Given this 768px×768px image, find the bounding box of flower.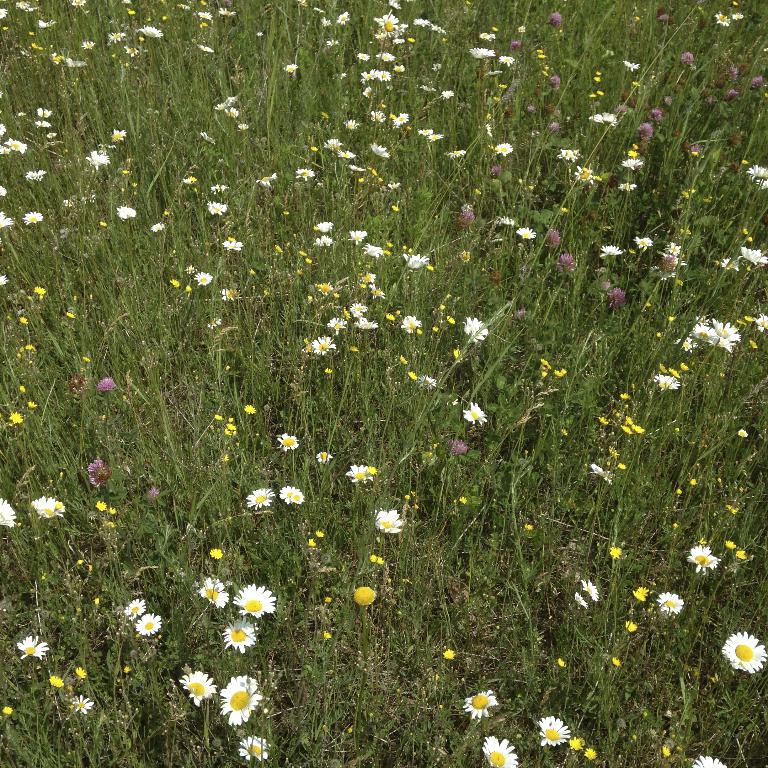
bbox=(629, 148, 638, 157).
